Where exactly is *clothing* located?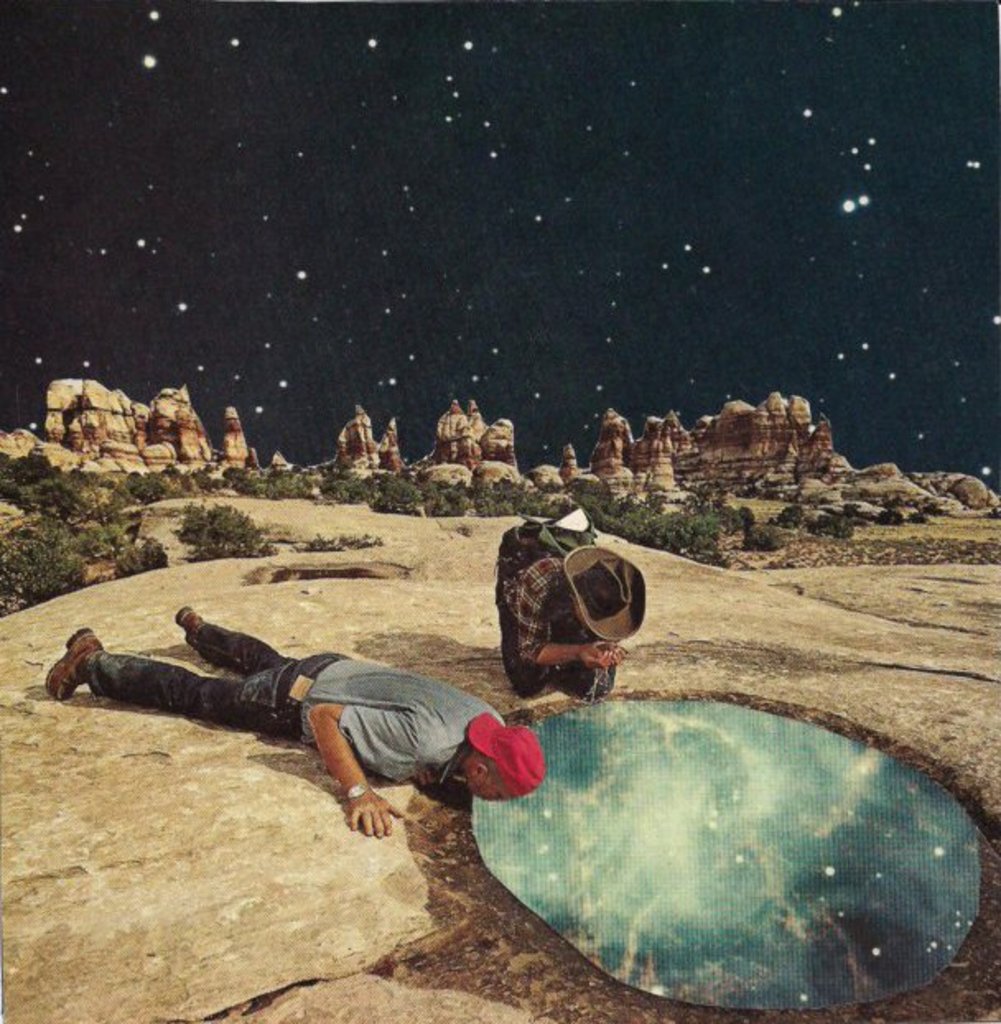
Its bounding box is Rect(499, 555, 609, 693).
